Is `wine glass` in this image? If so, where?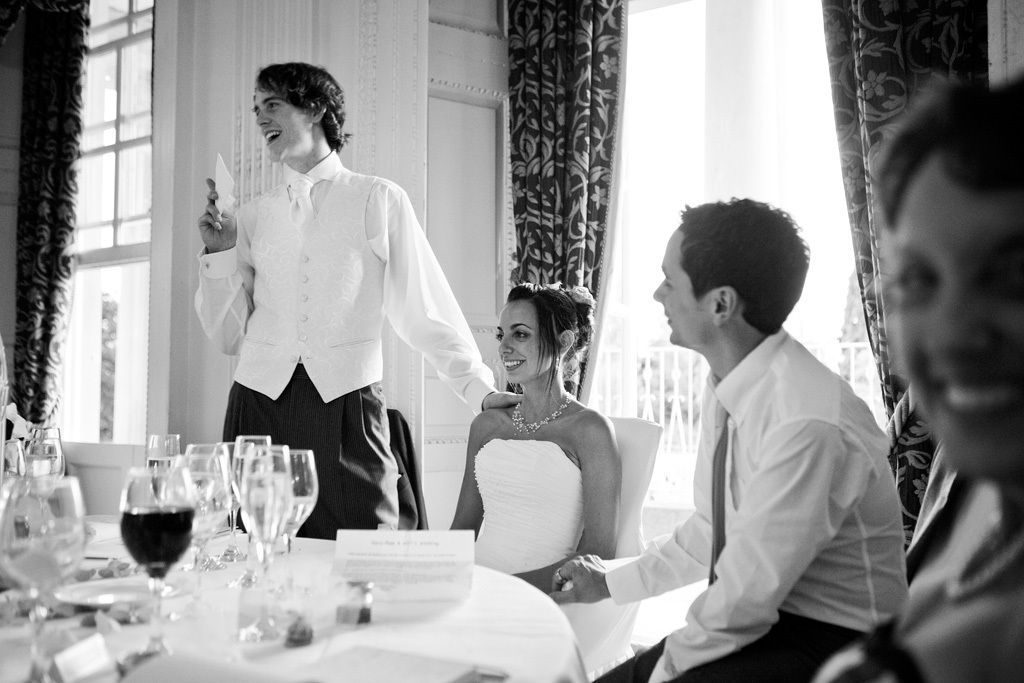
Yes, at region(0, 476, 80, 682).
